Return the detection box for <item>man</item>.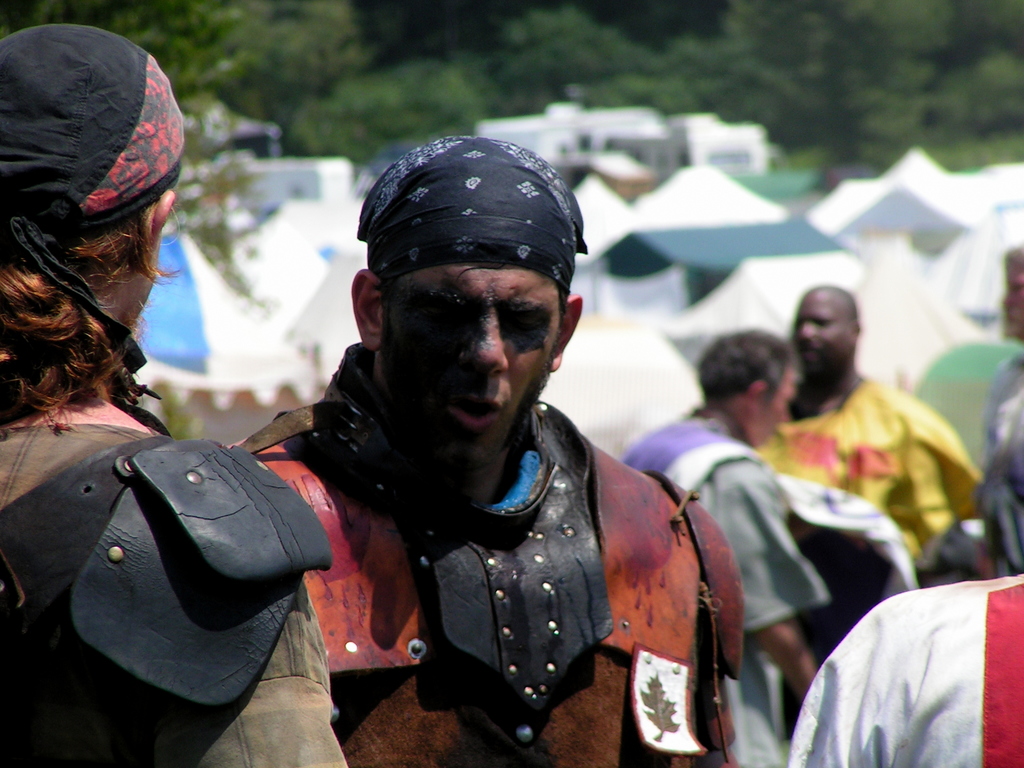
pyautogui.locateOnScreen(217, 134, 748, 767).
